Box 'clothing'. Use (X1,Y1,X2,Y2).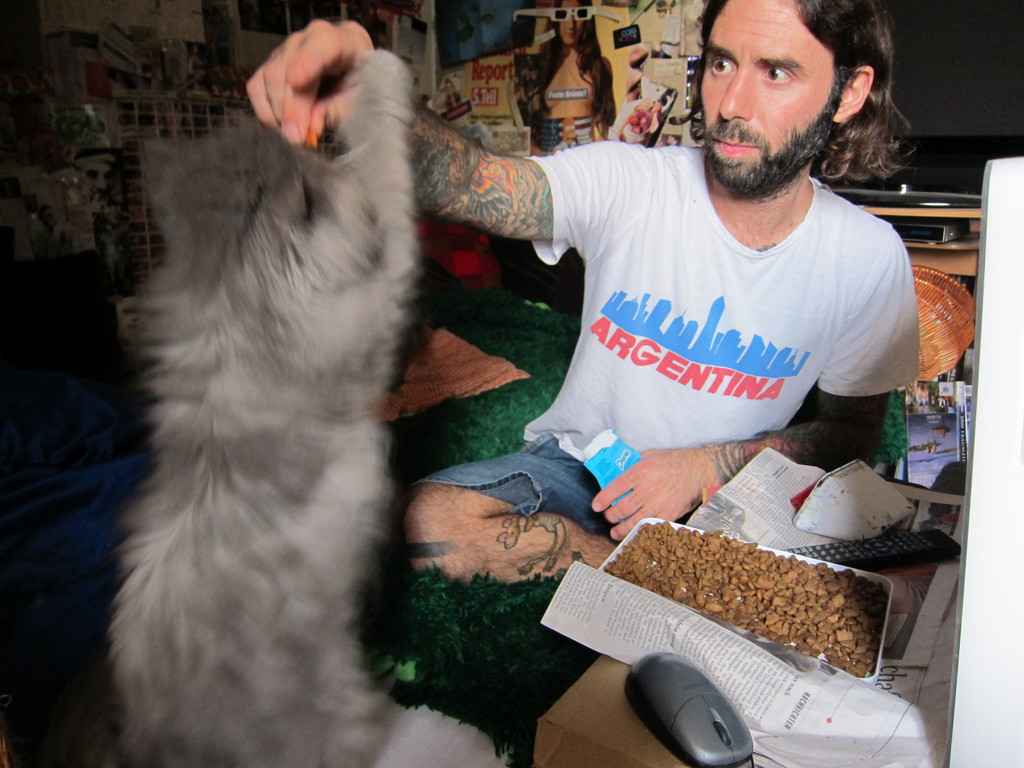
(398,132,920,540).
